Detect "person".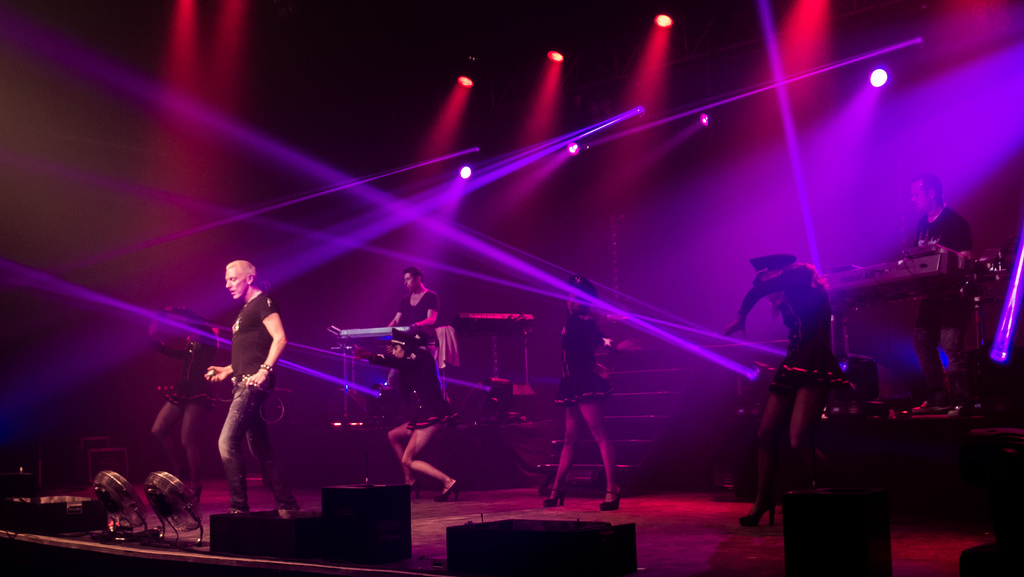
Detected at select_region(712, 257, 856, 543).
